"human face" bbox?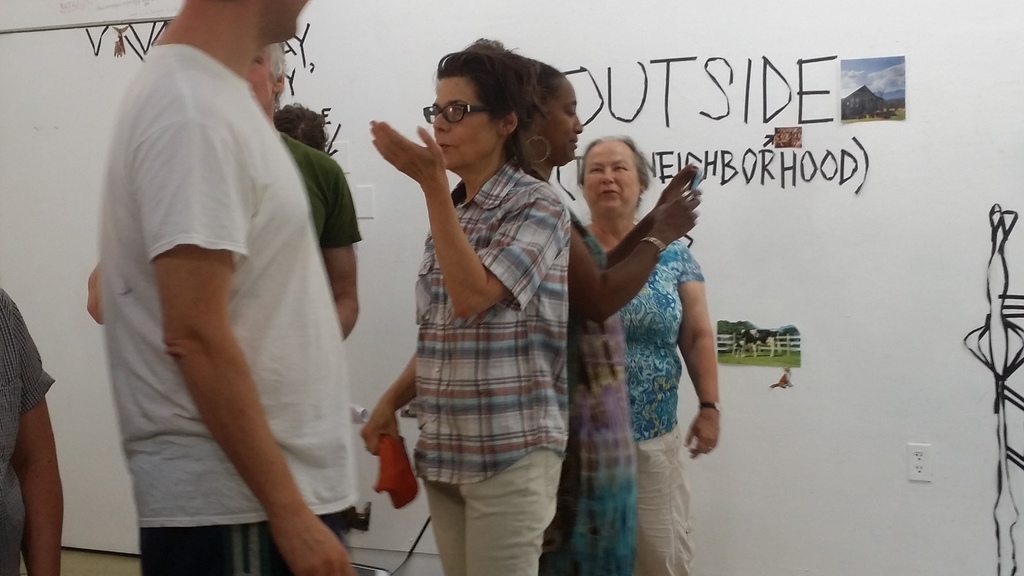
select_region(431, 79, 505, 173)
